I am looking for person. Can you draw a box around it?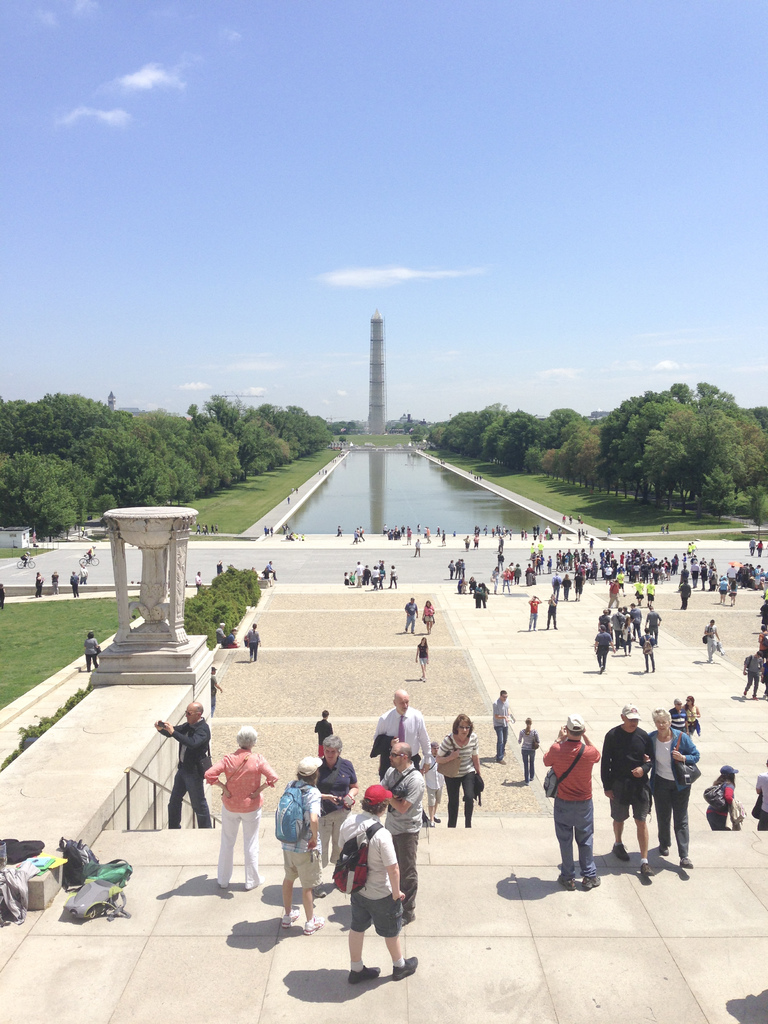
Sure, the bounding box is [left=282, top=759, right=321, bottom=934].
